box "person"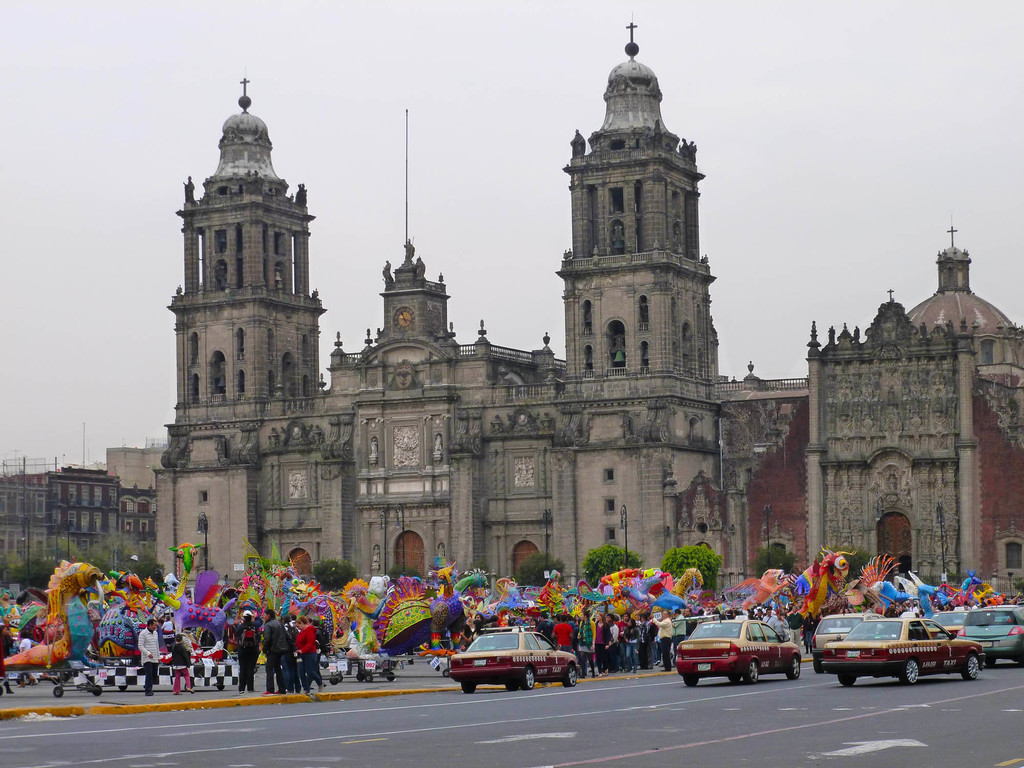
bbox=[299, 618, 321, 694]
